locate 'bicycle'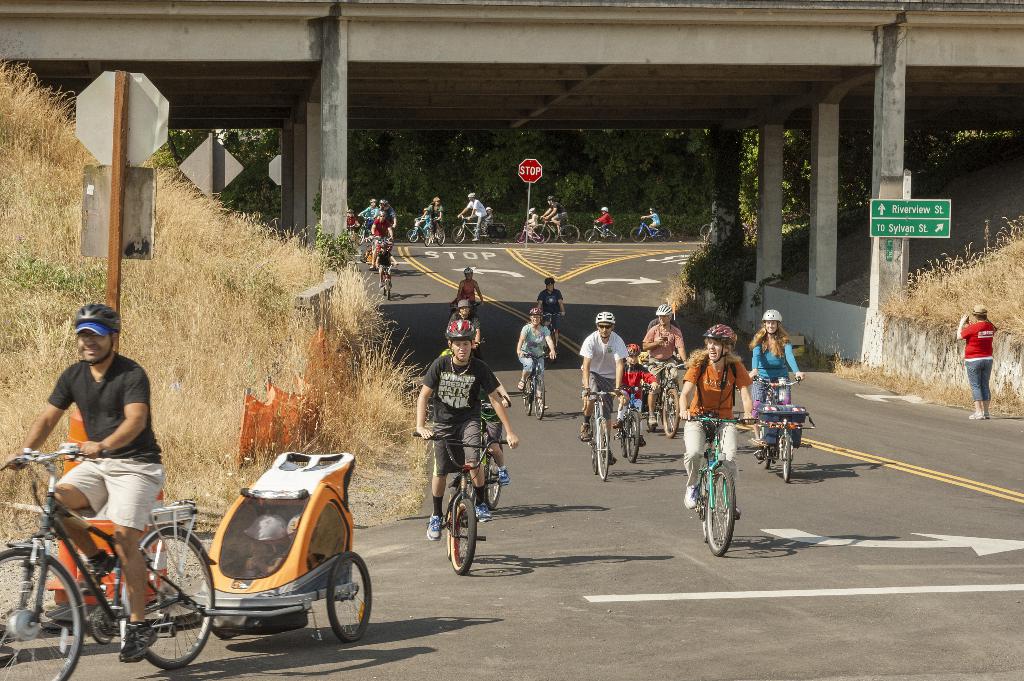
419, 212, 447, 250
